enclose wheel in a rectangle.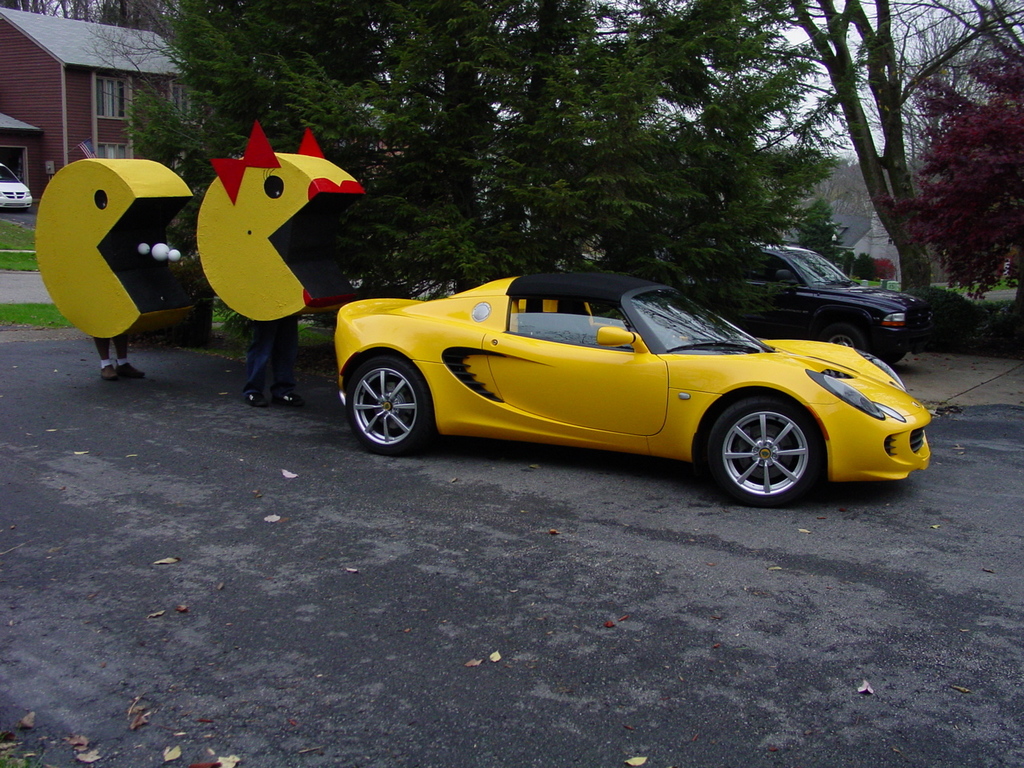
[left=346, top=350, right=432, bottom=454].
